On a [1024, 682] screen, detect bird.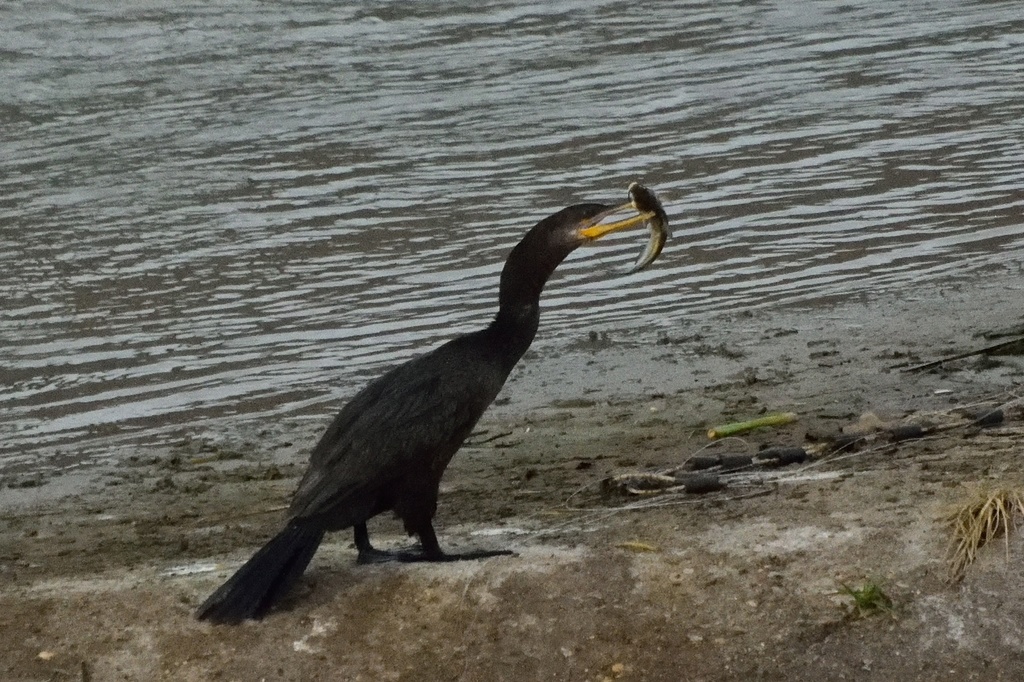
<box>211,175,675,607</box>.
